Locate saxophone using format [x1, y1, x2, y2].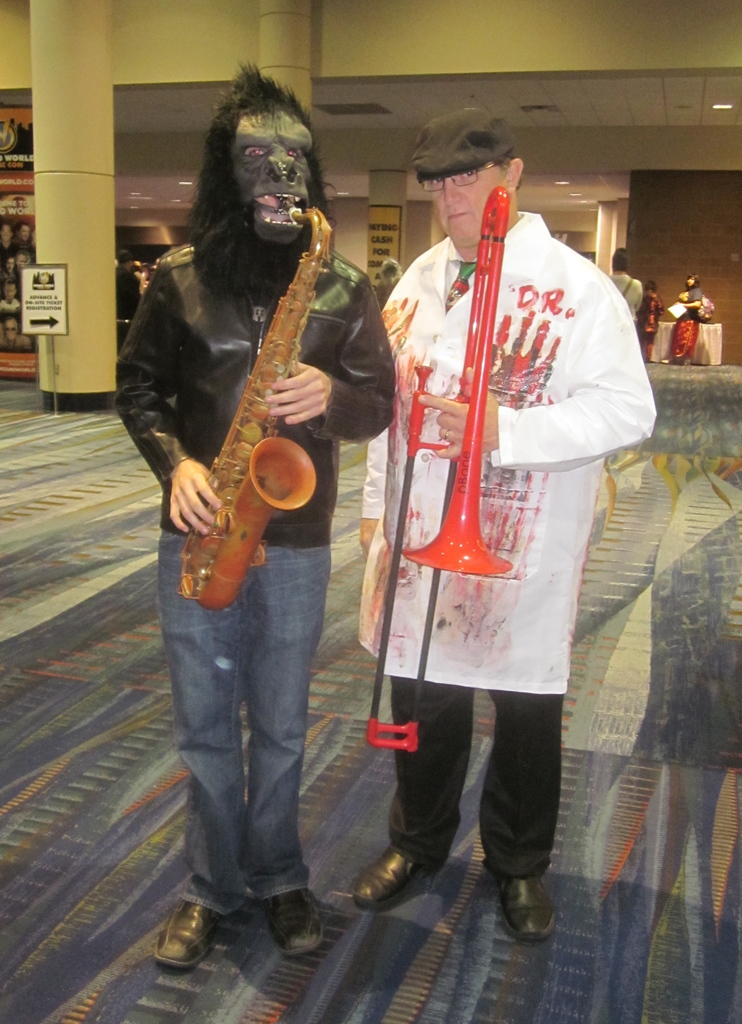
[177, 202, 339, 622].
